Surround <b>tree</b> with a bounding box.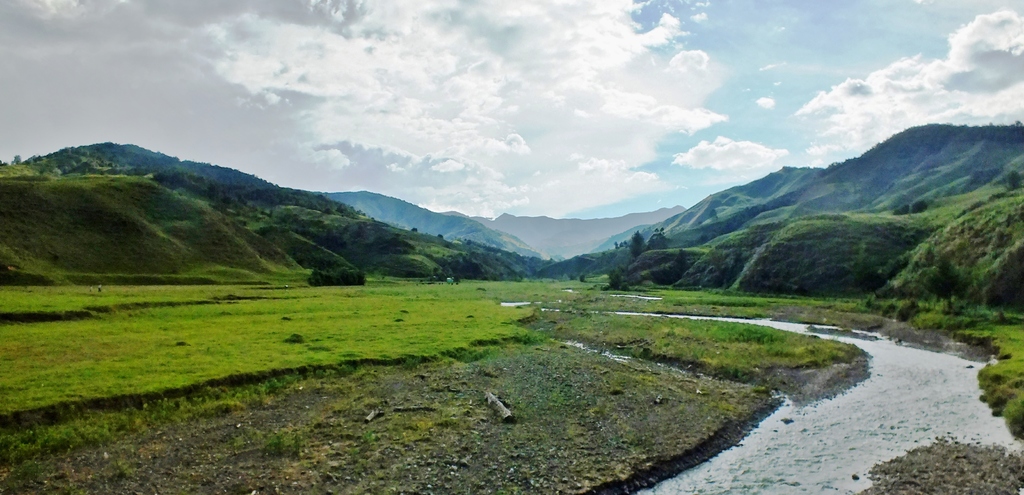
652:230:671:253.
